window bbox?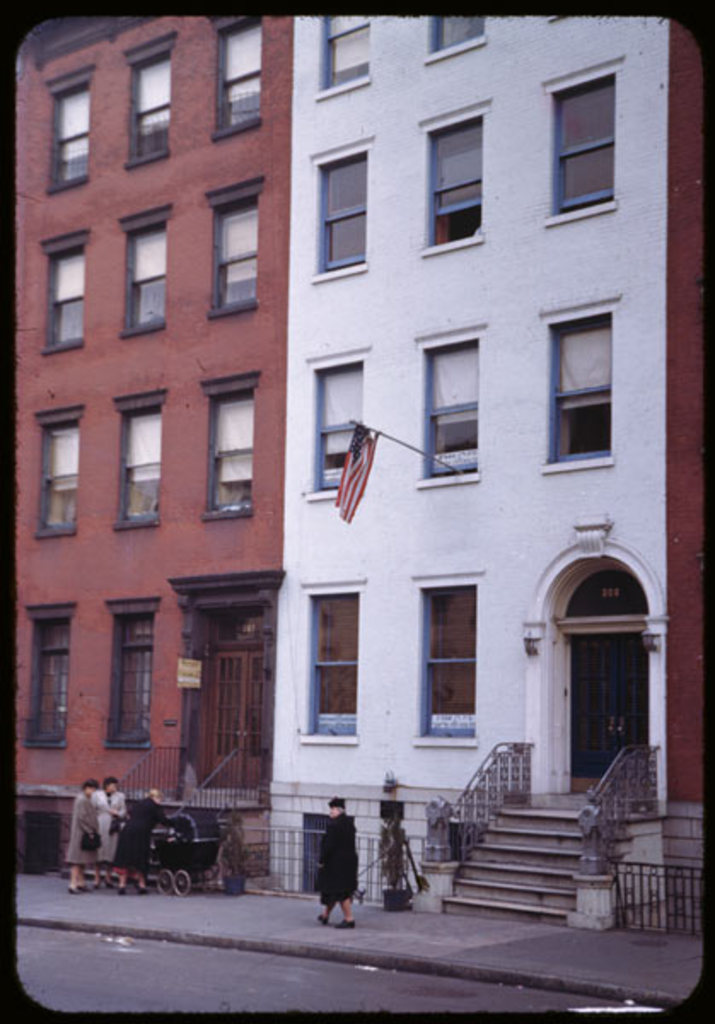
[x1=294, y1=343, x2=367, y2=498]
